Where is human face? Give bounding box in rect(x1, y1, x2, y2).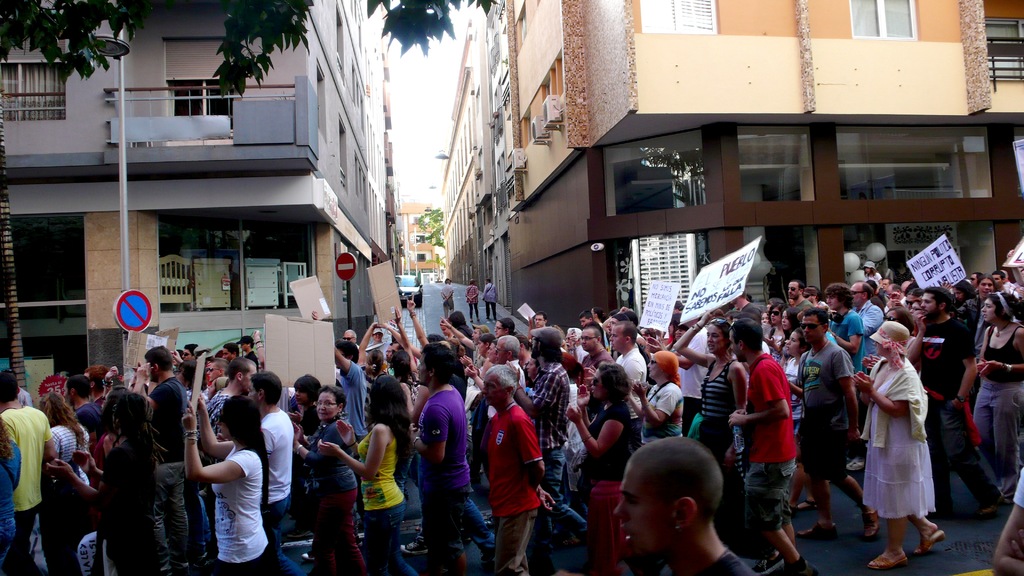
rect(769, 311, 777, 323).
